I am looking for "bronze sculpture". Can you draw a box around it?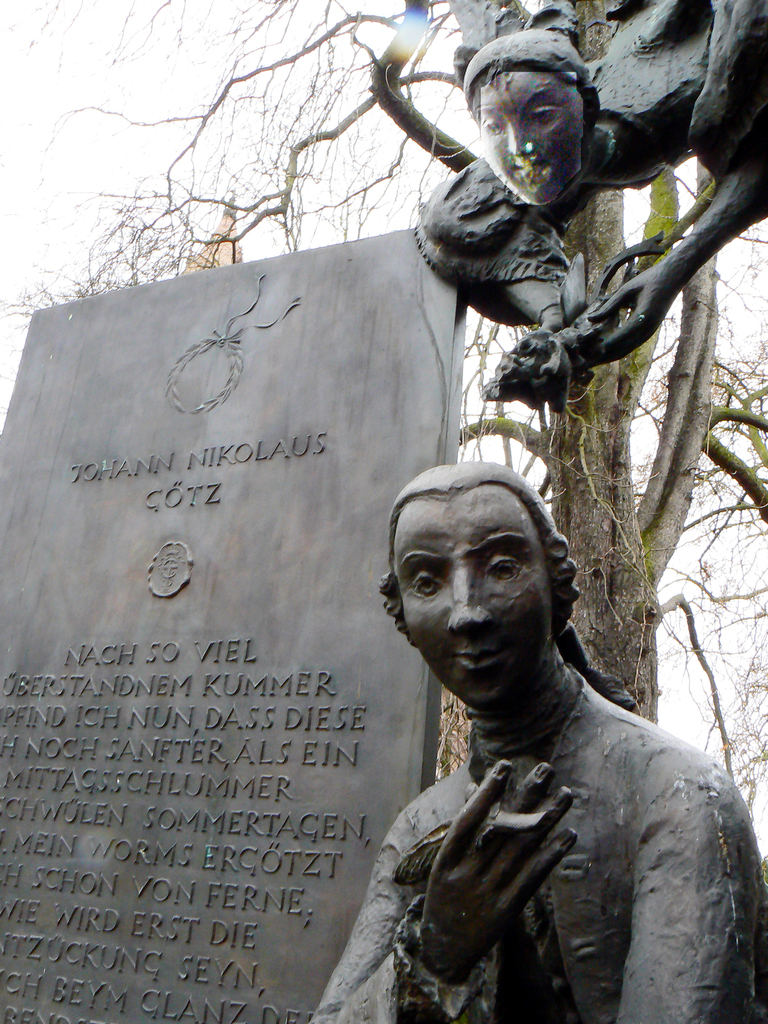
Sure, the bounding box is bbox=[337, 438, 735, 1023].
